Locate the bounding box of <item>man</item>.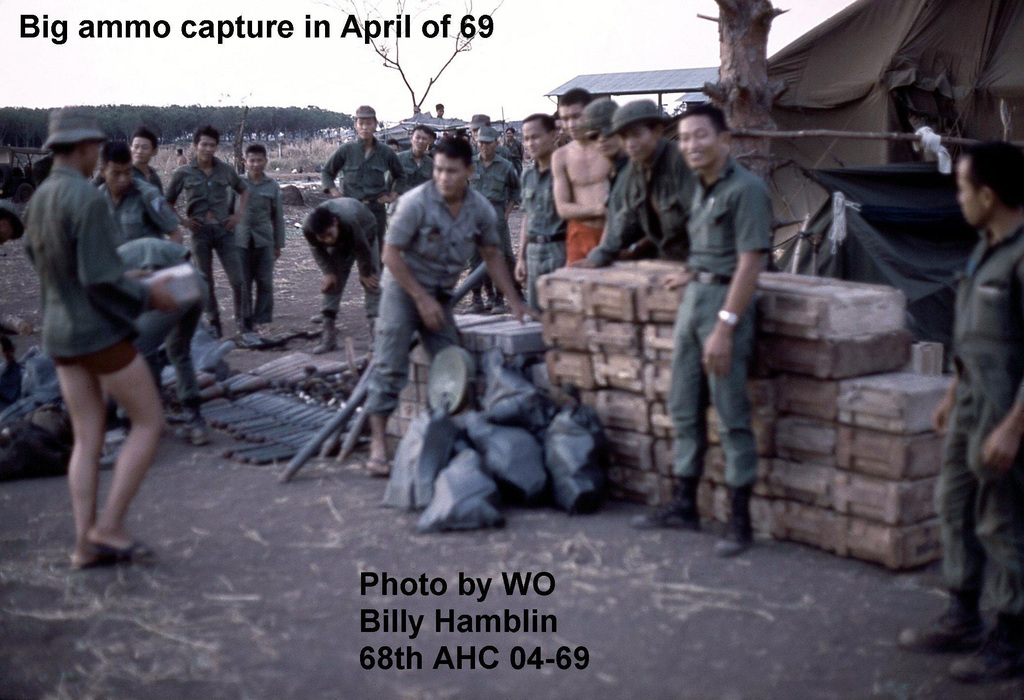
Bounding box: pyautogui.locateOnScreen(383, 137, 401, 152).
